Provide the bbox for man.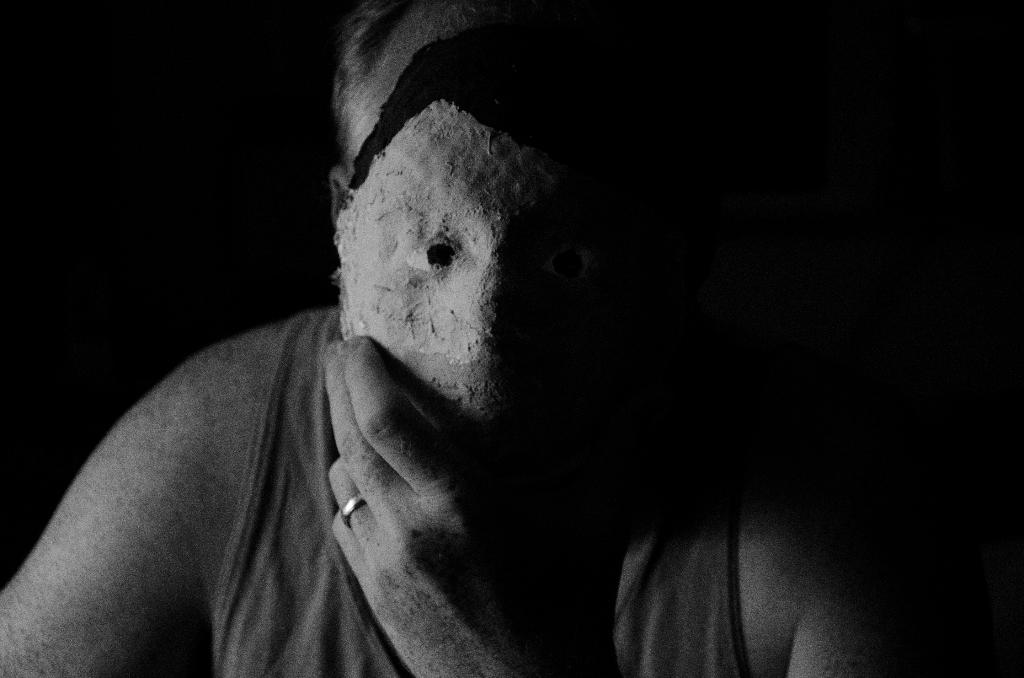
[32,47,920,663].
